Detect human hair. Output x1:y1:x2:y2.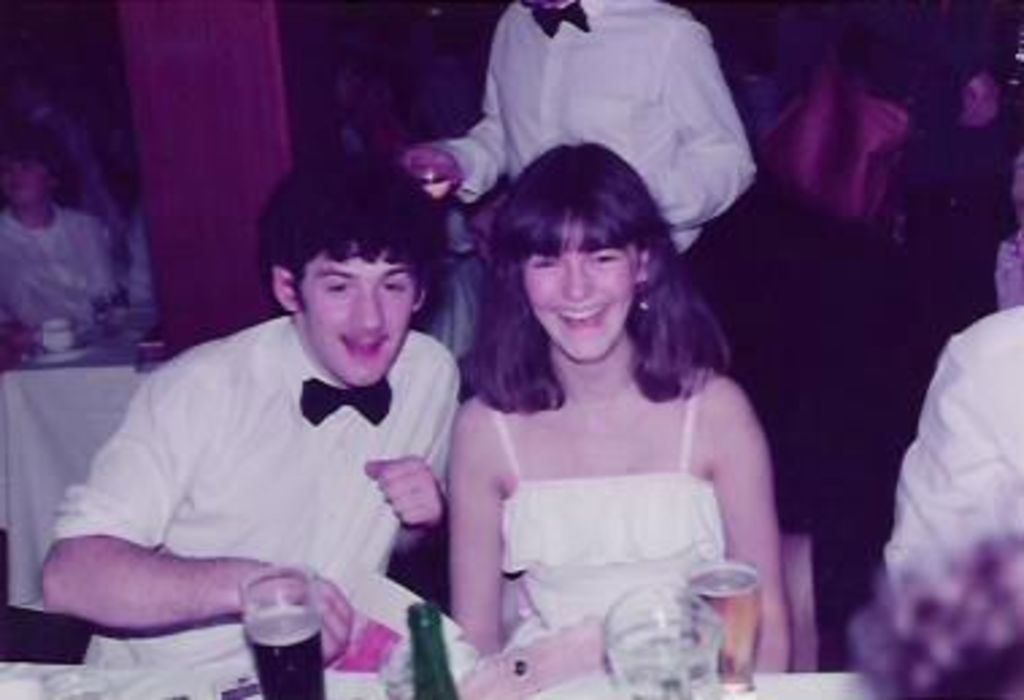
257:154:443:316.
